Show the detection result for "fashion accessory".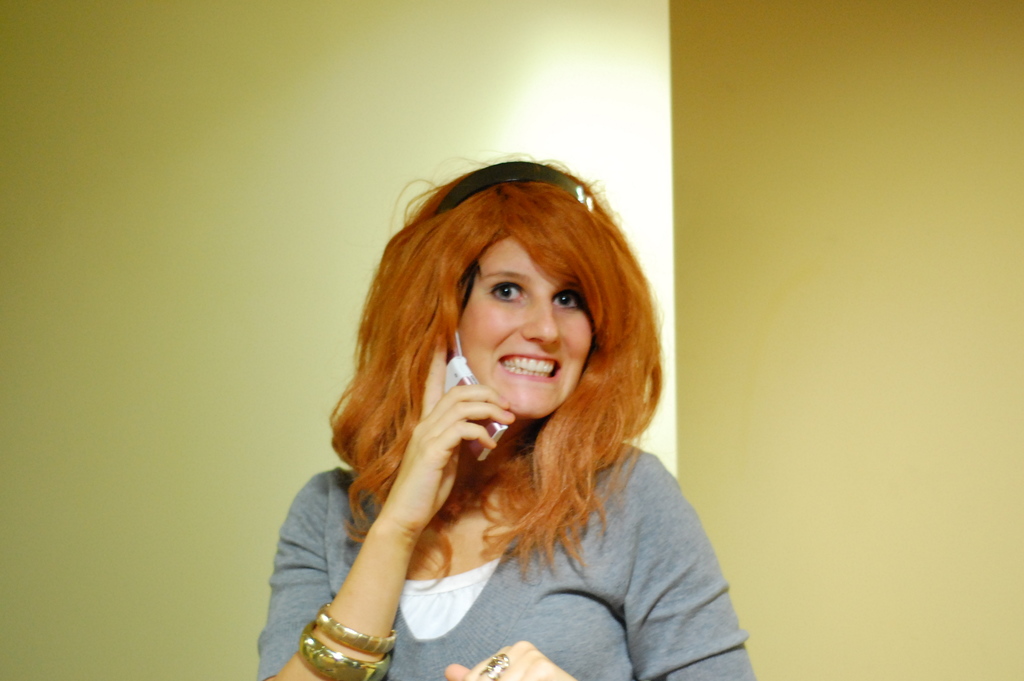
locate(435, 161, 595, 213).
